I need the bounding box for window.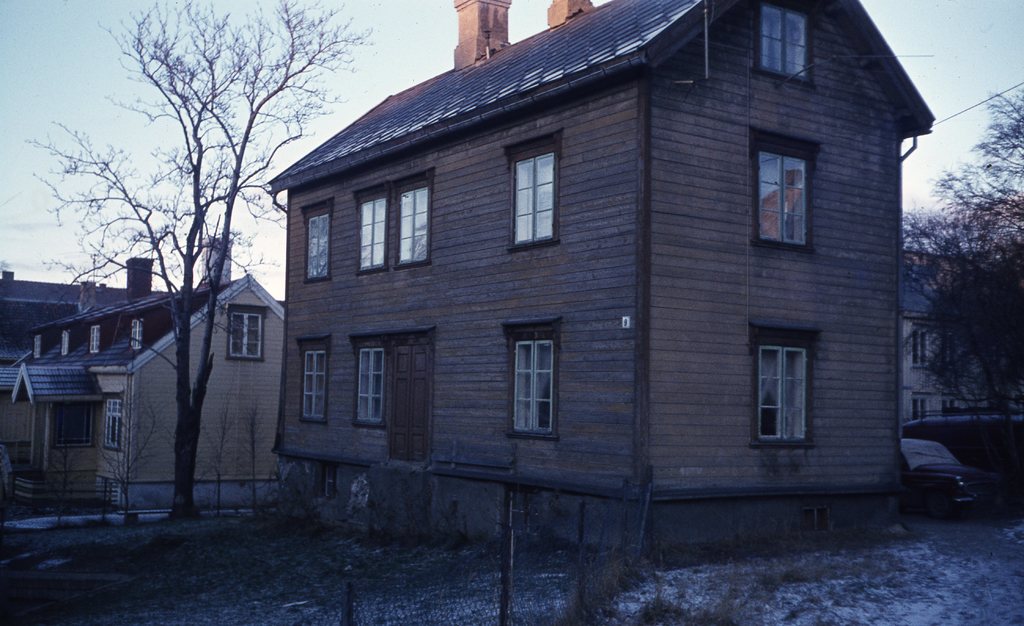
Here it is: region(748, 332, 815, 444).
